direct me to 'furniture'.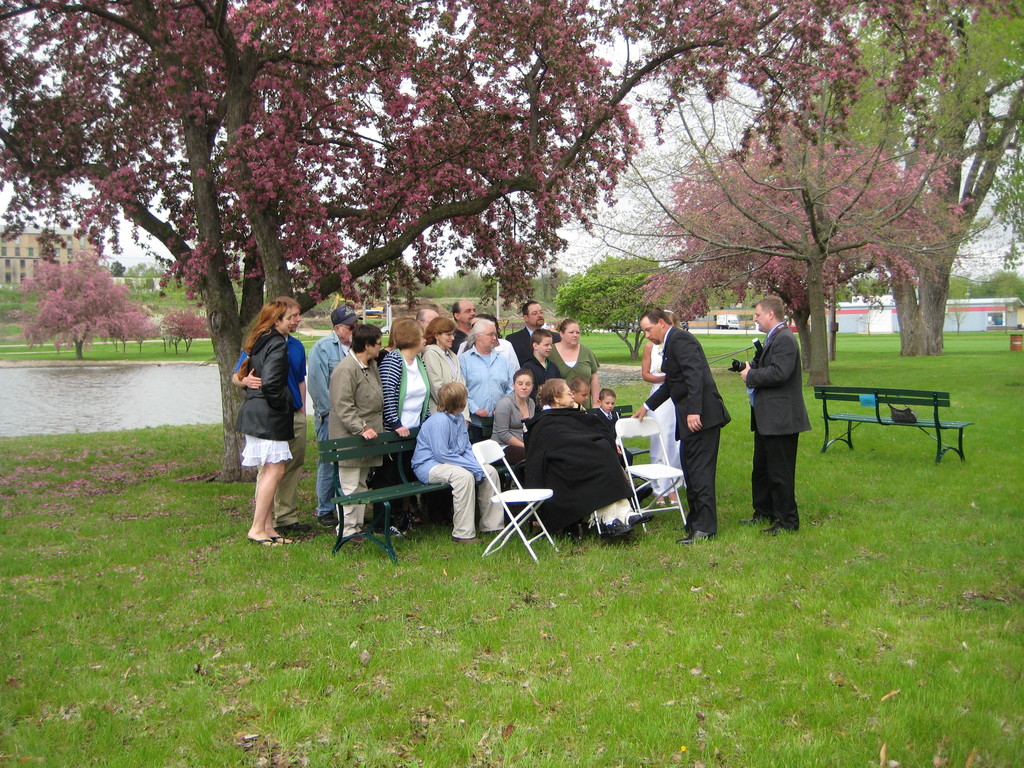
Direction: 613/417/690/531.
